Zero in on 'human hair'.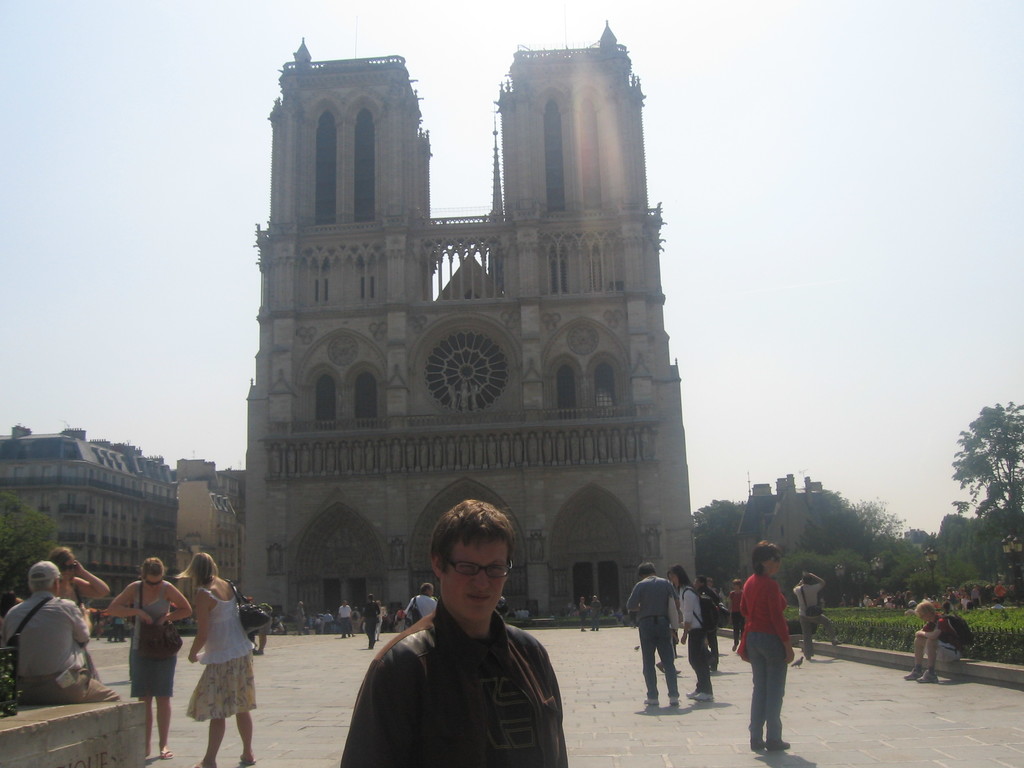
Zeroed in: 143/558/165/582.
